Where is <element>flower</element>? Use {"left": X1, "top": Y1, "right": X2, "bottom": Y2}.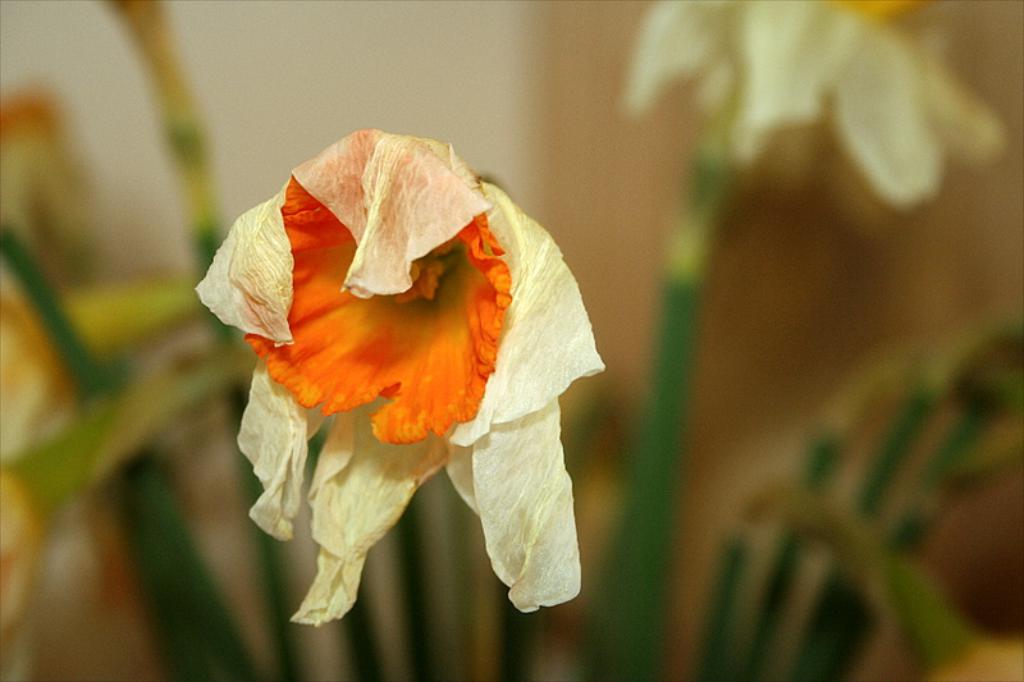
{"left": 616, "top": 0, "right": 1015, "bottom": 216}.
